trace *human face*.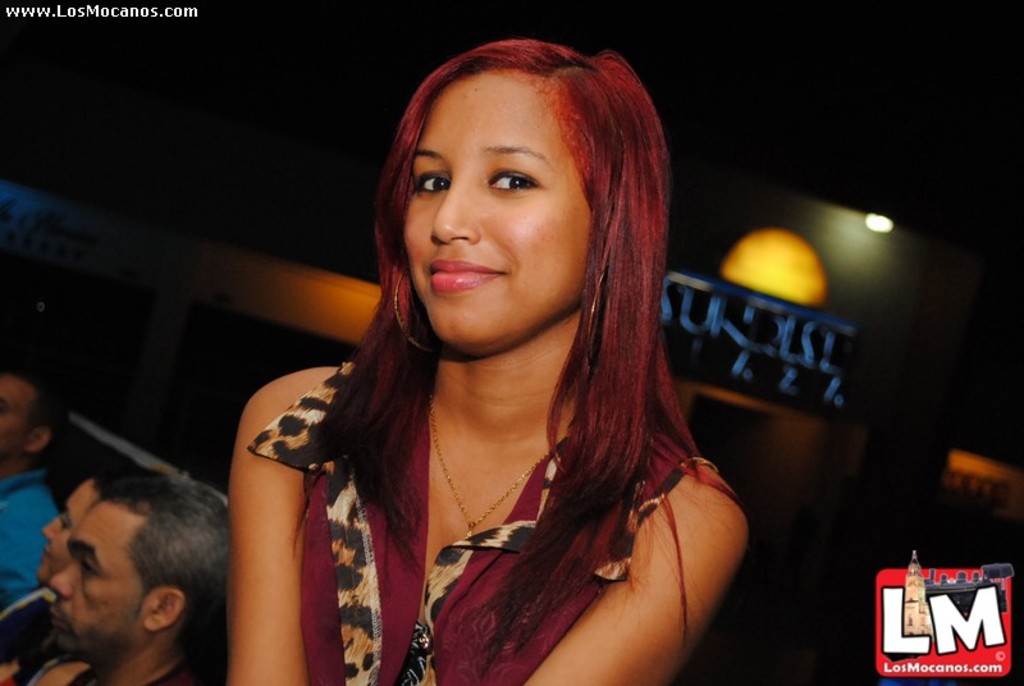
Traced to [left=0, top=378, right=36, bottom=467].
